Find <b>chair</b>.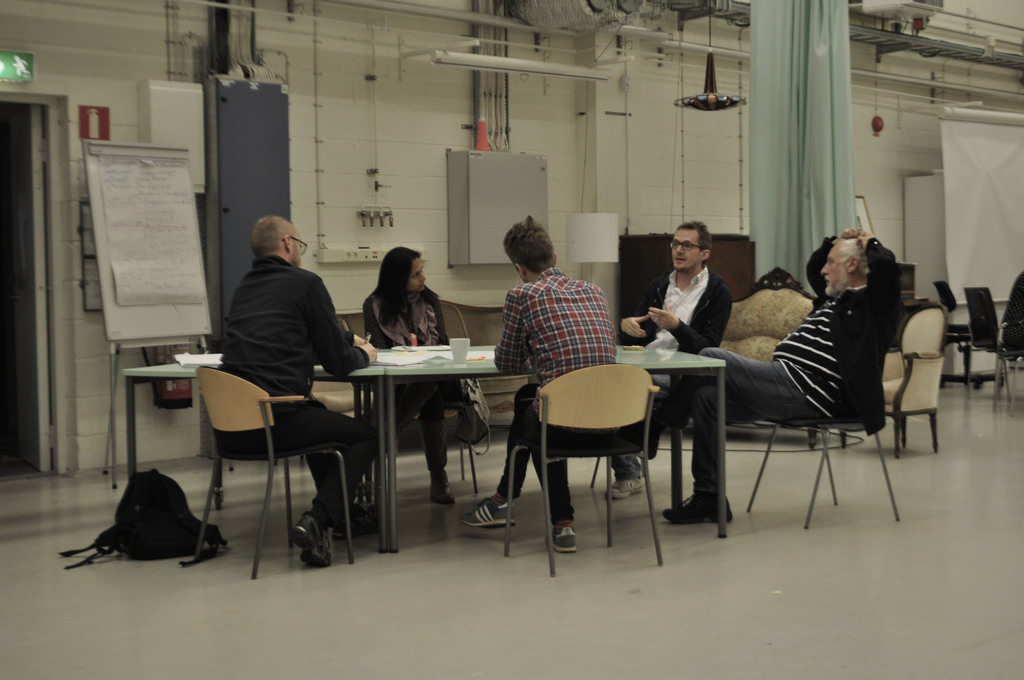
{"x1": 986, "y1": 274, "x2": 1023, "y2": 408}.
